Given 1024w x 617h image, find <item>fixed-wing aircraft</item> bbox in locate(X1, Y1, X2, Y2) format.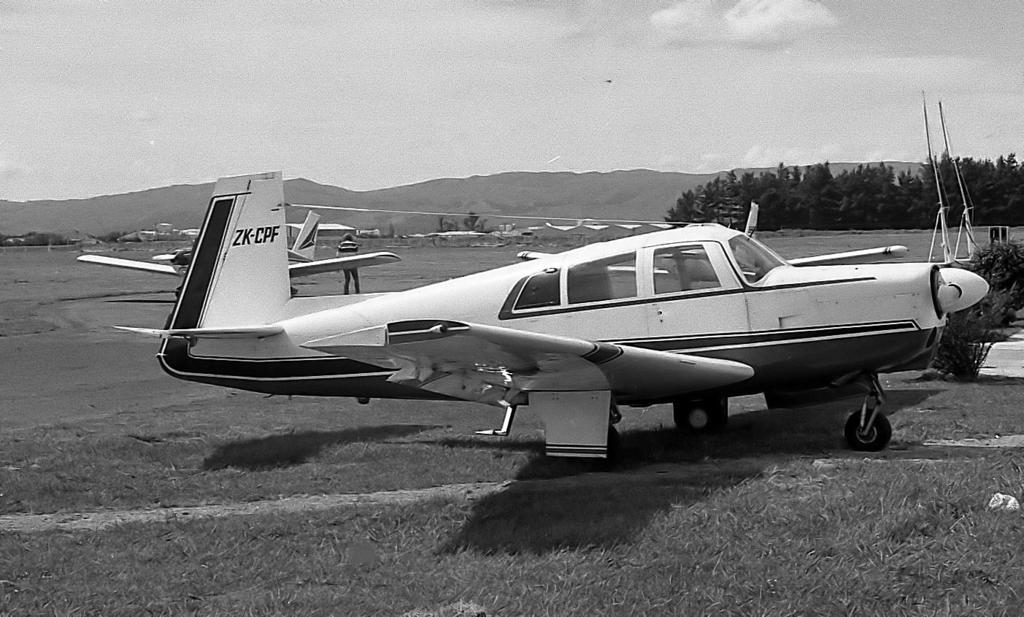
locate(74, 213, 389, 300).
